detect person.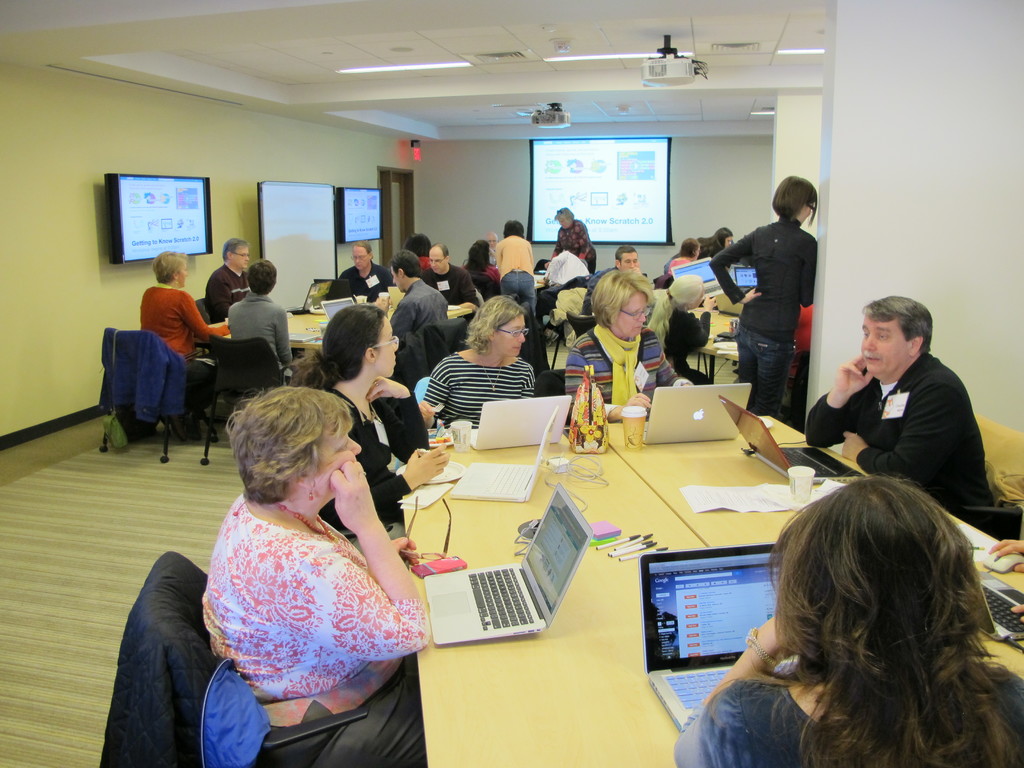
Detected at left=538, top=242, right=588, bottom=320.
